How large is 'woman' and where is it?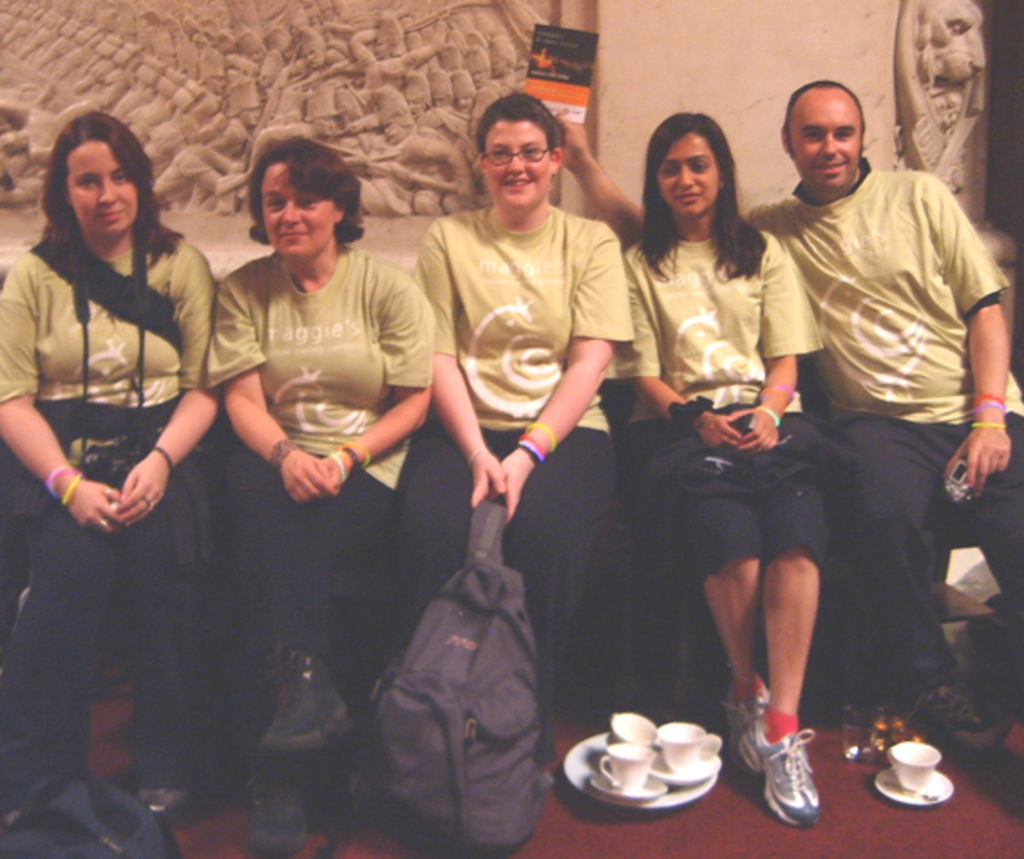
Bounding box: {"x1": 199, "y1": 132, "x2": 452, "y2": 825}.
